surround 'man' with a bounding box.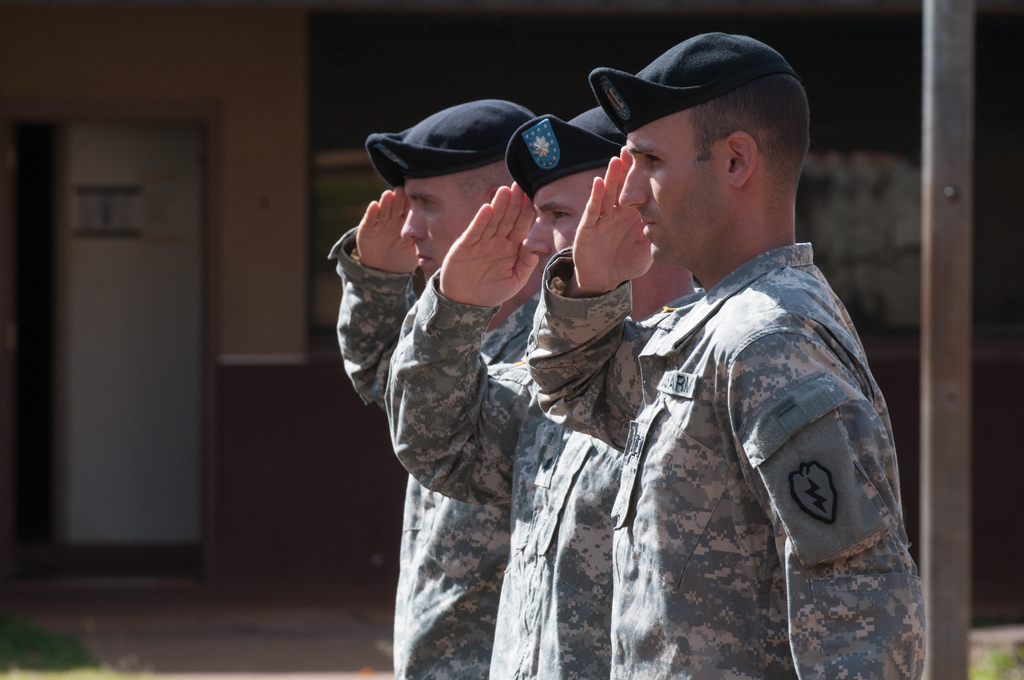
(382,92,721,679).
